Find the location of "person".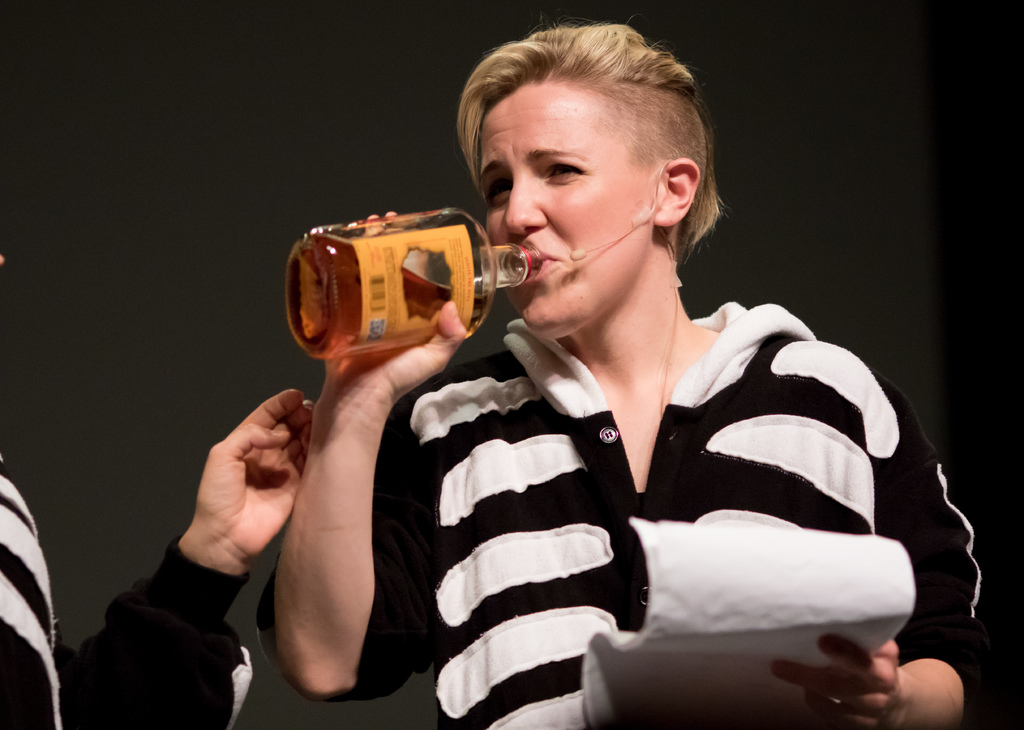
Location: (252, 22, 1002, 729).
